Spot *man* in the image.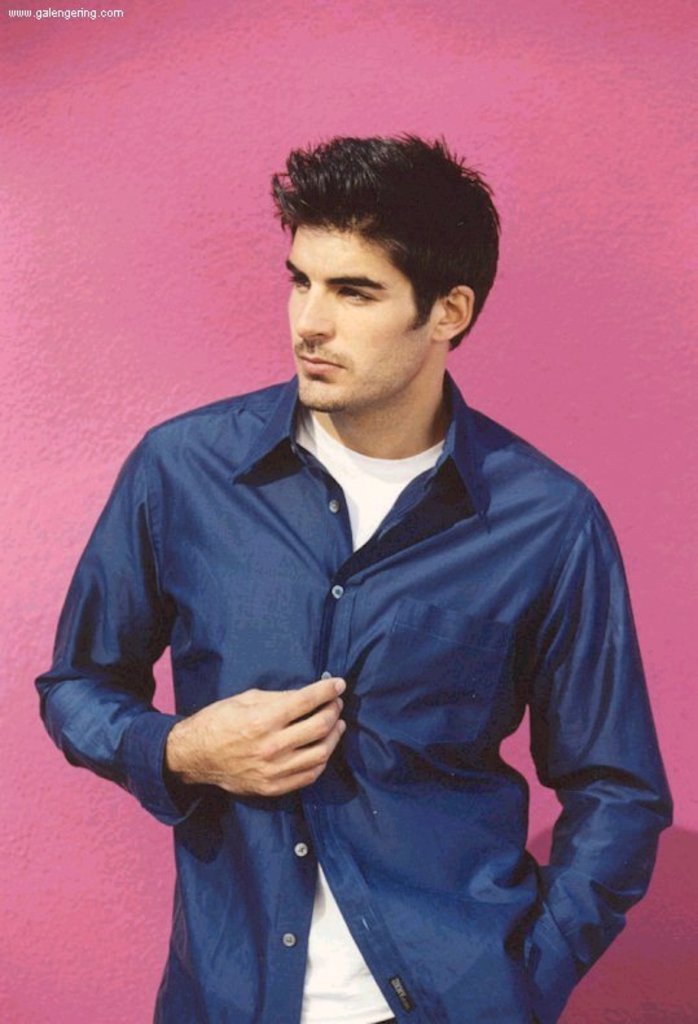
*man* found at 61, 140, 650, 967.
